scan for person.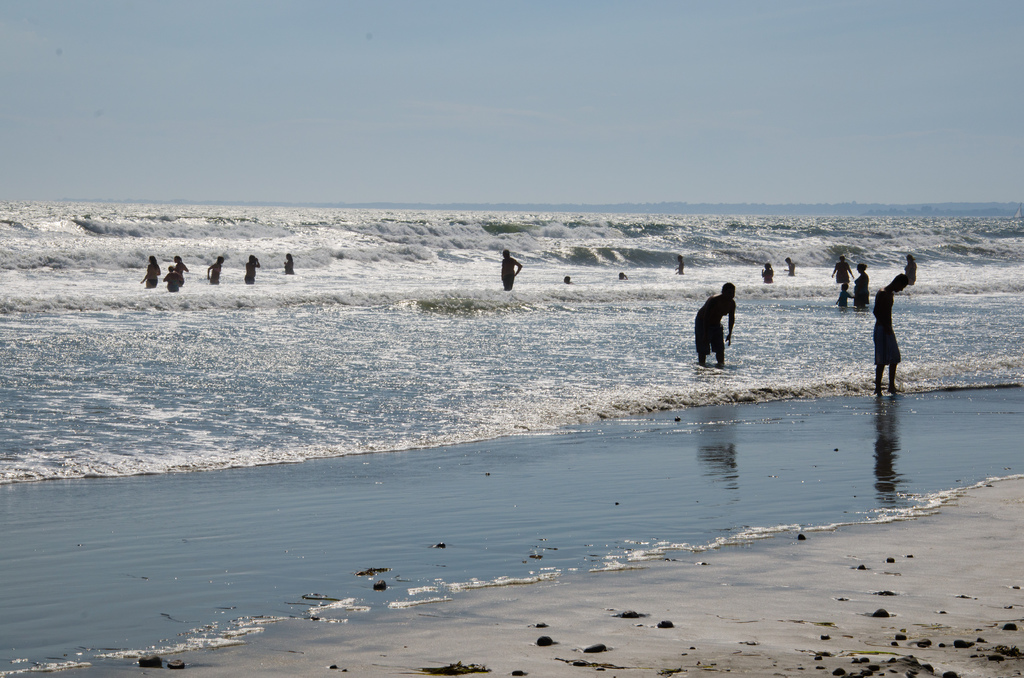
Scan result: 691 278 739 367.
